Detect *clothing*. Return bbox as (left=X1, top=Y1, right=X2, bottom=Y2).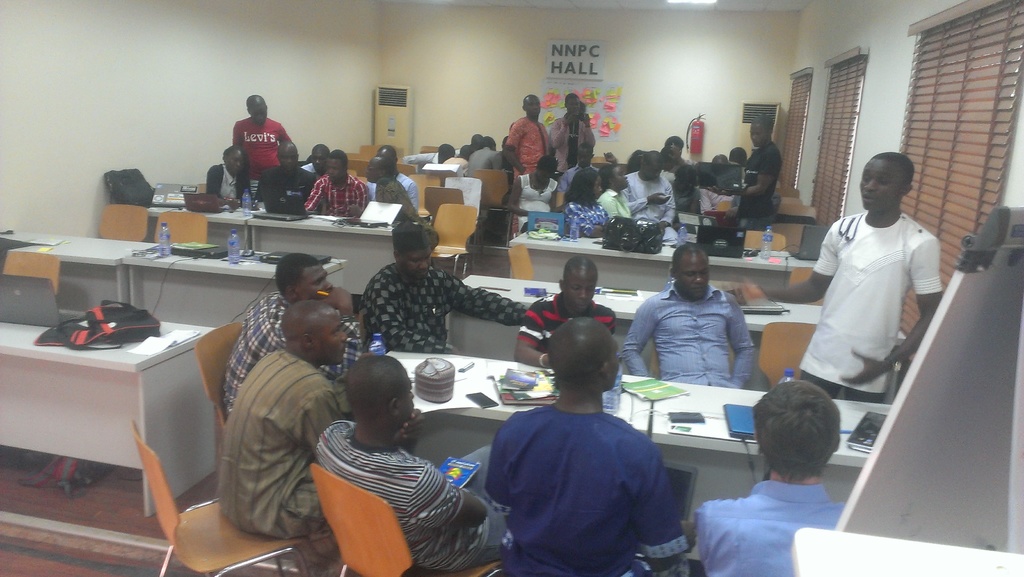
(left=627, top=174, right=670, bottom=228).
